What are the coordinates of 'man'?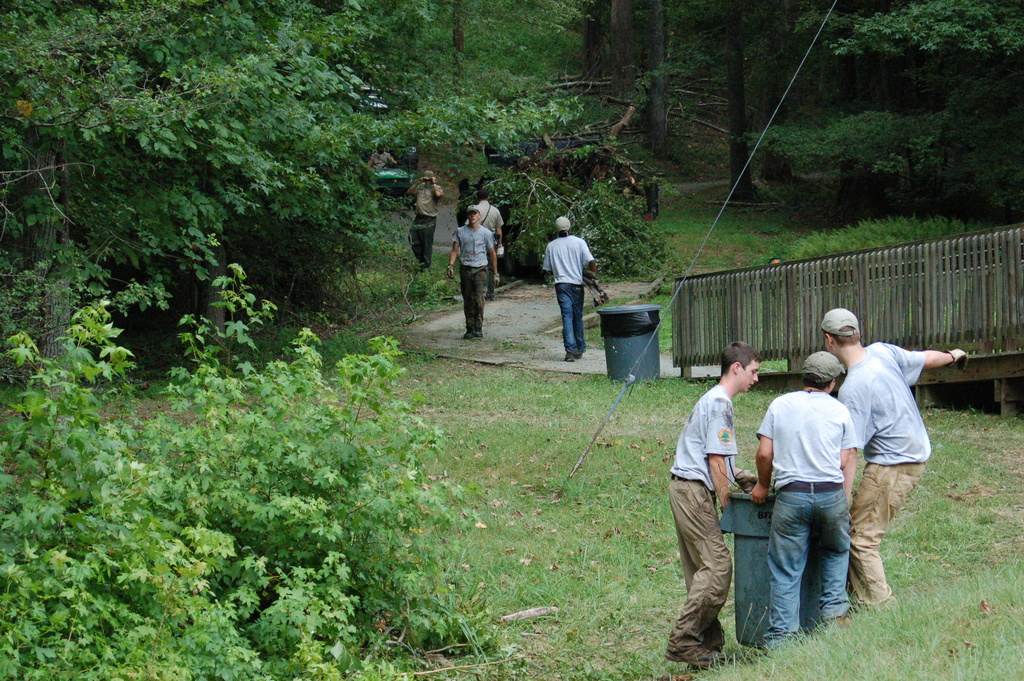
(407,168,441,275).
